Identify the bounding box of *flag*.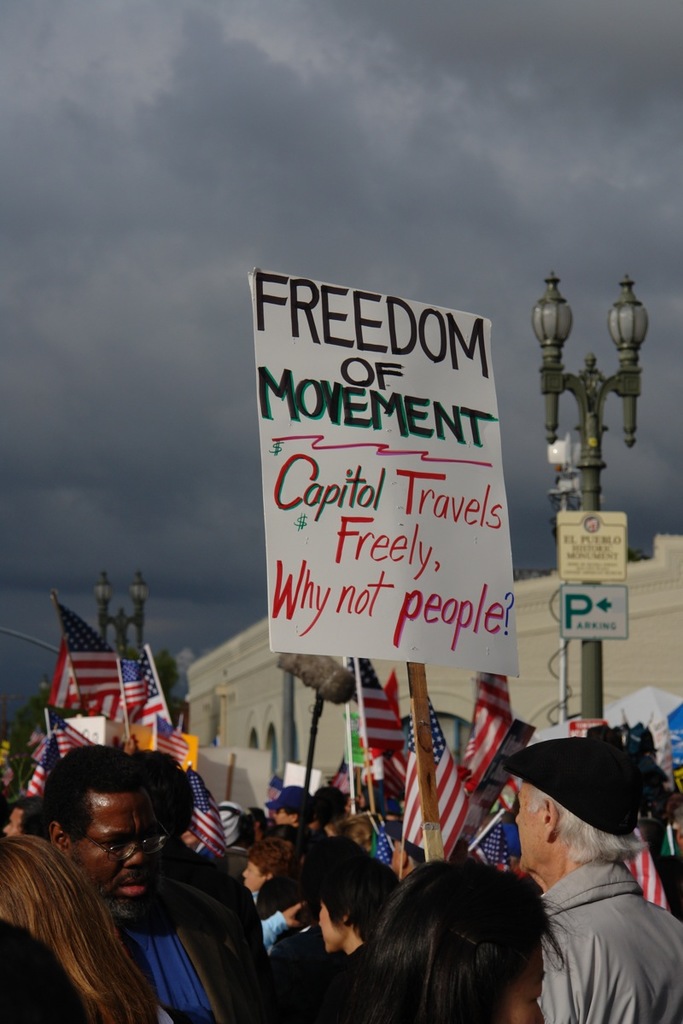
left=633, top=812, right=682, bottom=914.
